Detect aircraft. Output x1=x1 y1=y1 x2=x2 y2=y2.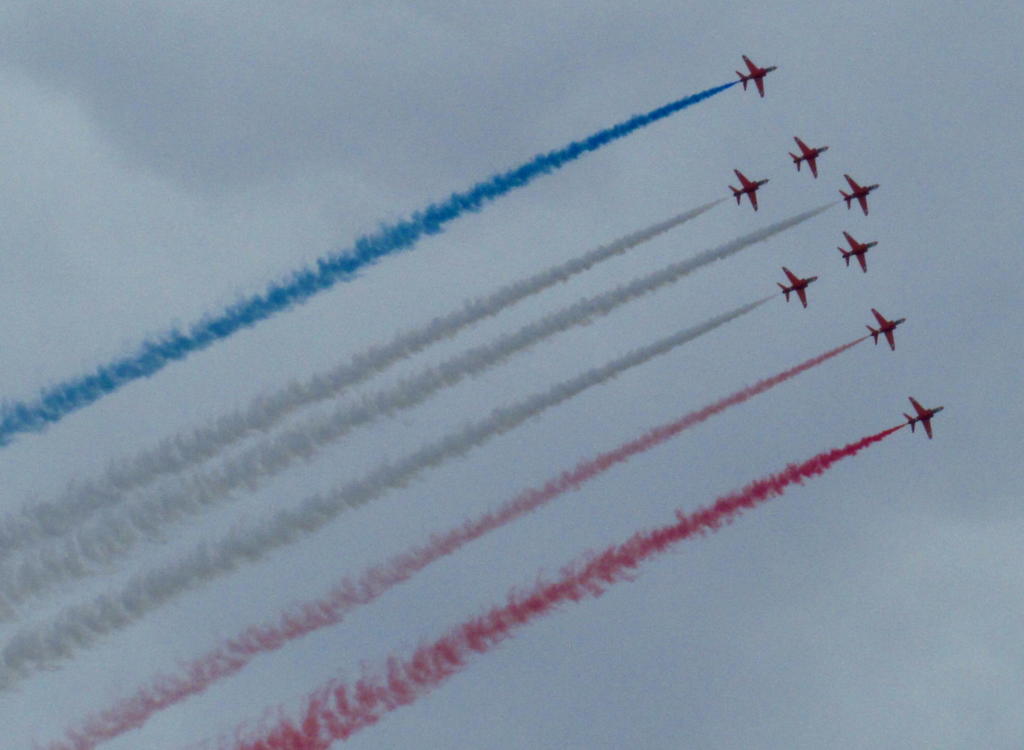
x1=836 y1=175 x2=880 y2=217.
